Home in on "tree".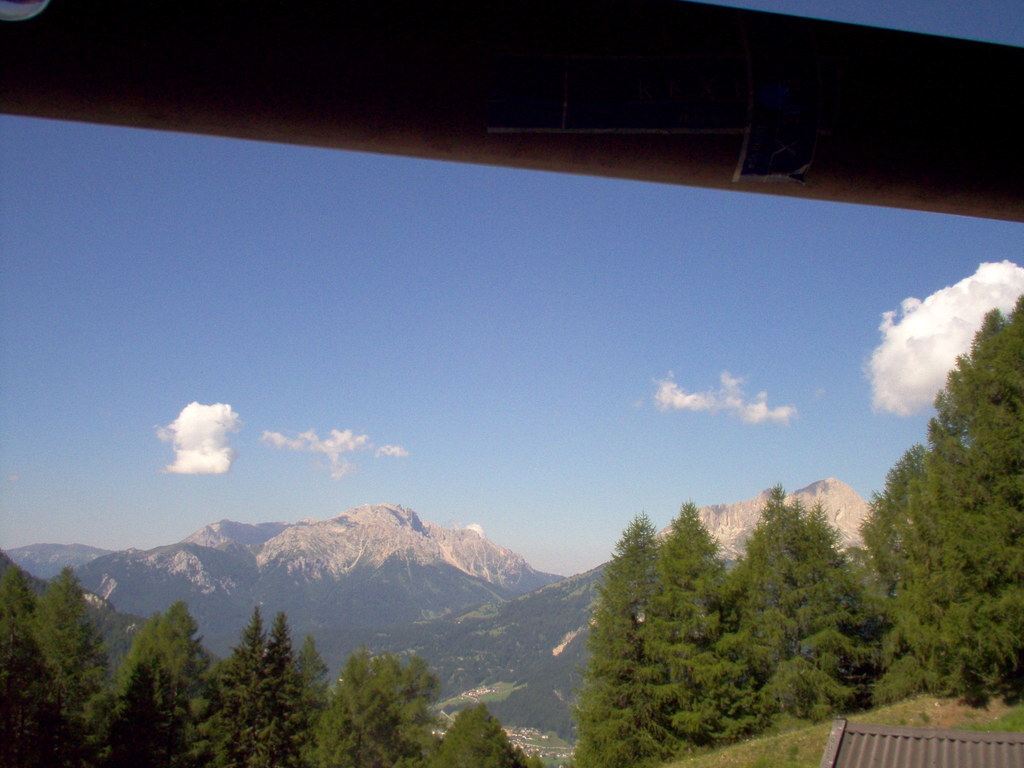
Homed in at <bbox>203, 618, 300, 767</bbox>.
